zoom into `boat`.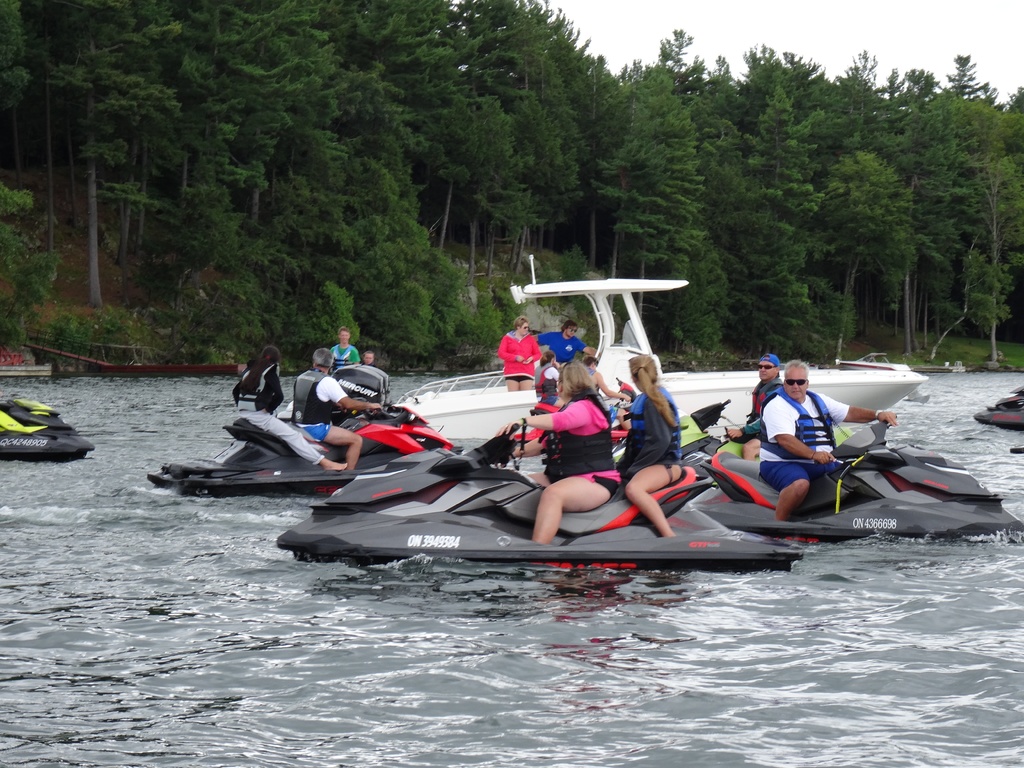
Zoom target: x1=275, y1=406, x2=801, y2=584.
